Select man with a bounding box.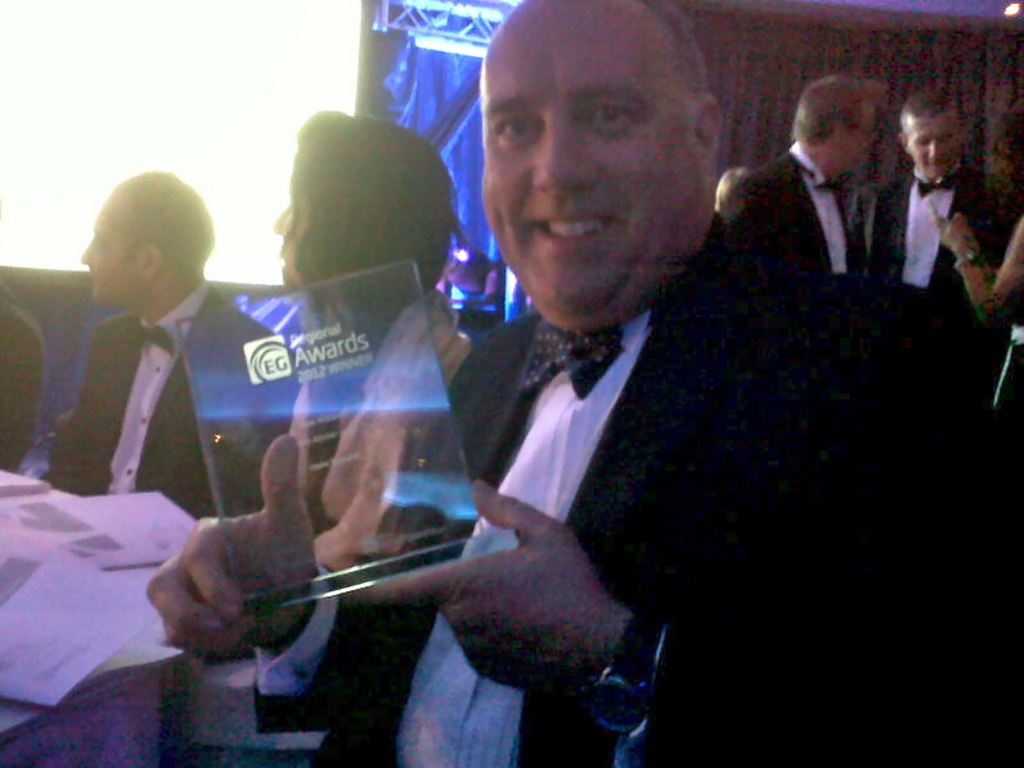
(876, 84, 1010, 381).
